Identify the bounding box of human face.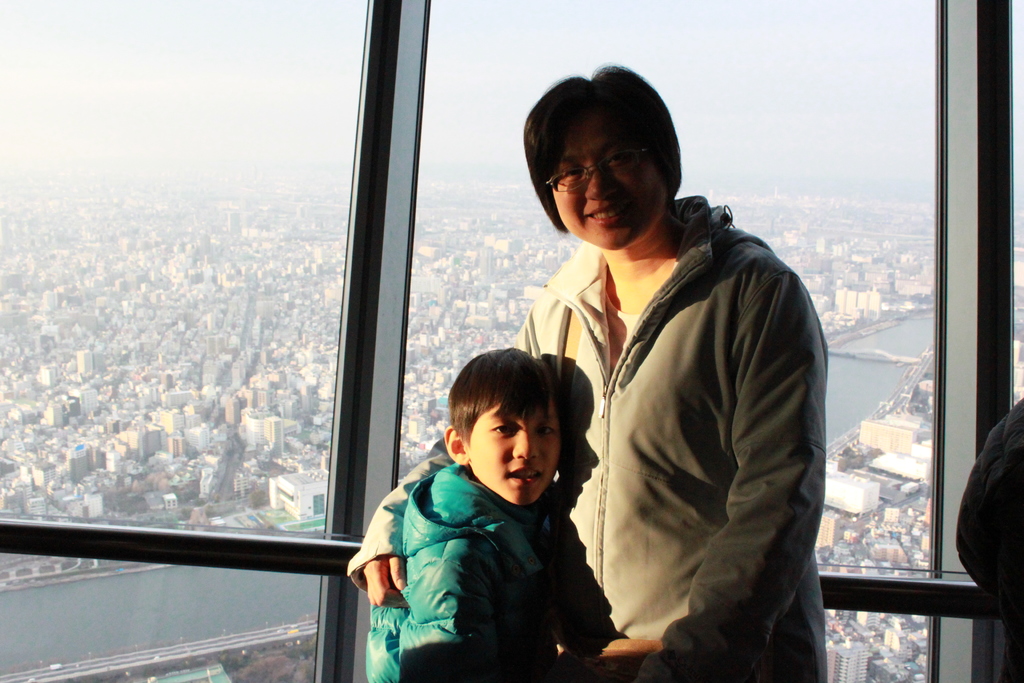
<box>473,399,563,504</box>.
